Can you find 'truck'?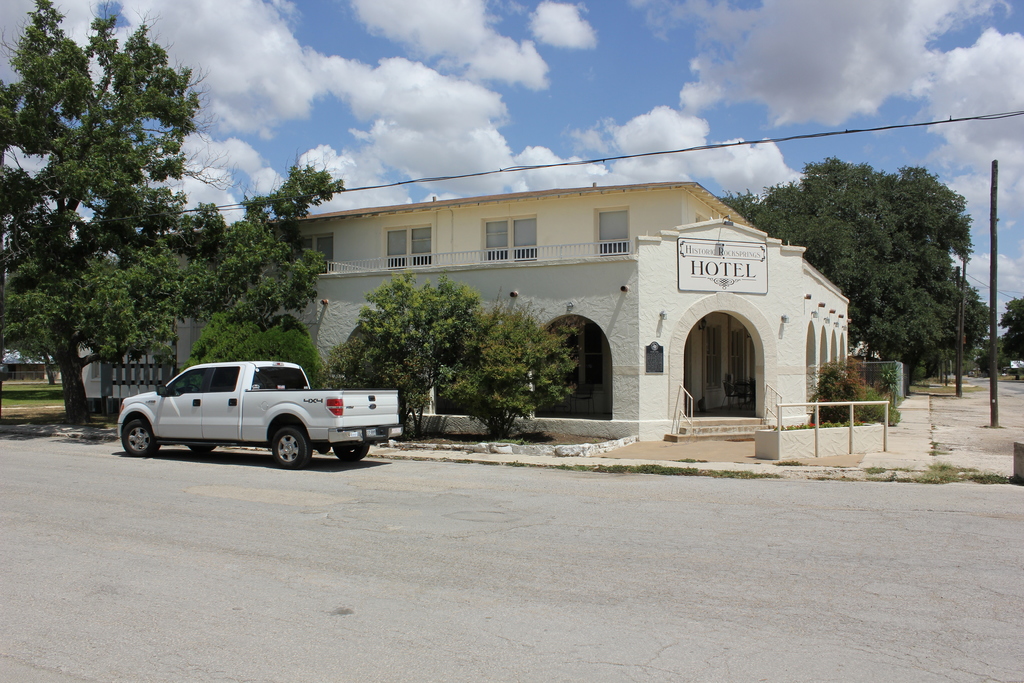
Yes, bounding box: bbox=[106, 352, 392, 470].
